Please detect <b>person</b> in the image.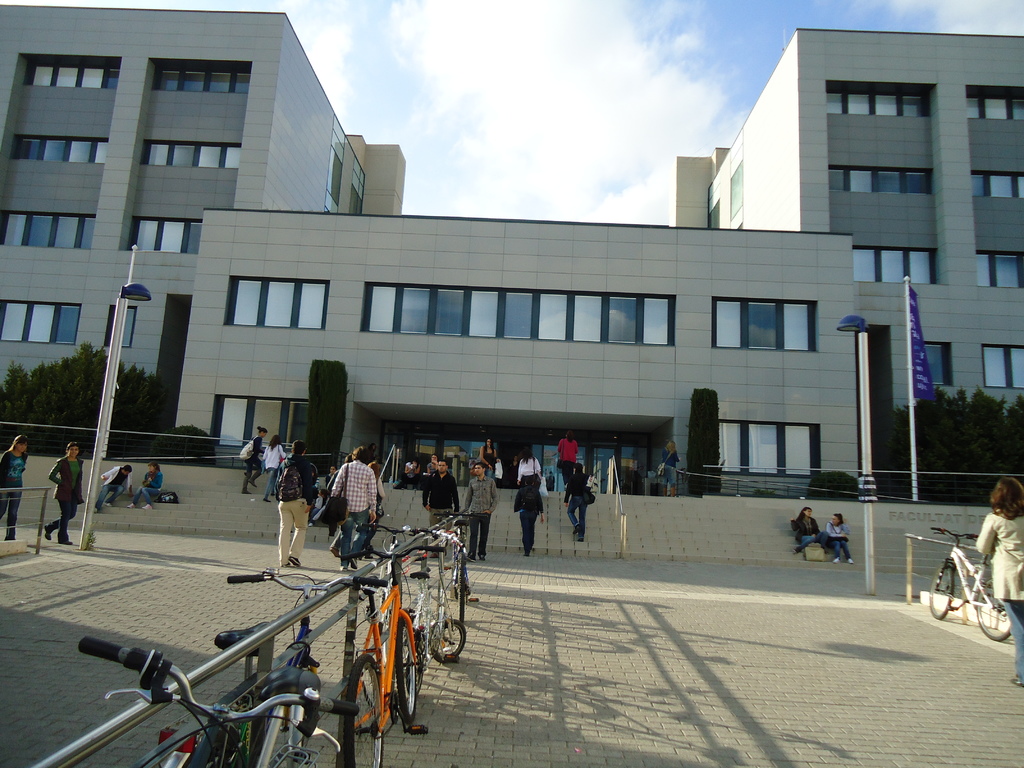
45,442,84,547.
